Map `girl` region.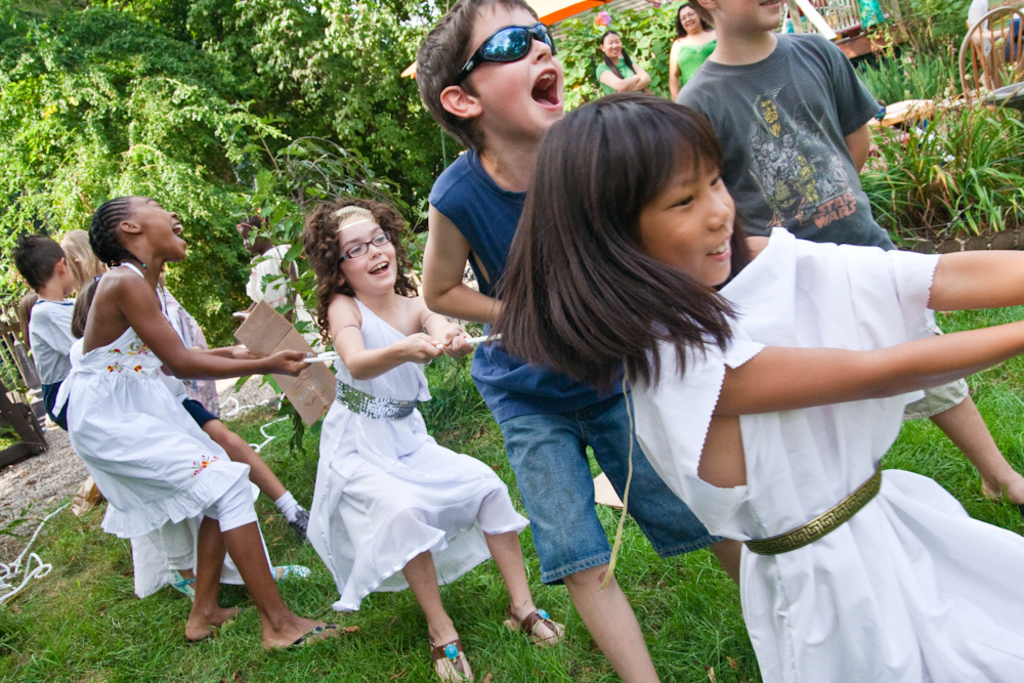
Mapped to select_region(53, 203, 359, 640).
